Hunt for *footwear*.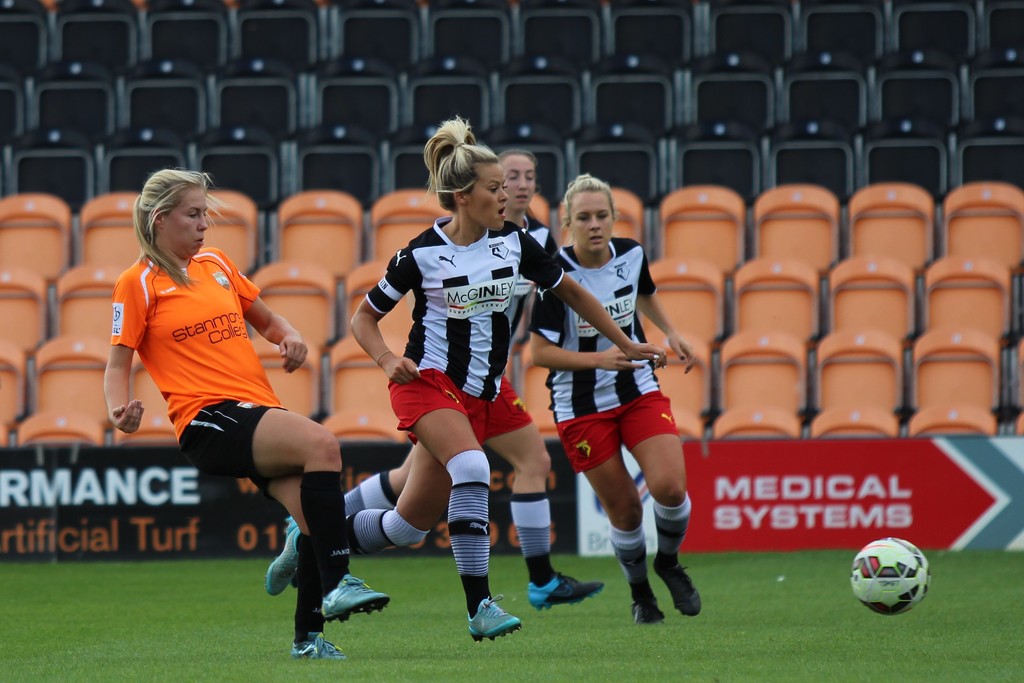
Hunted down at {"x1": 266, "y1": 518, "x2": 301, "y2": 598}.
